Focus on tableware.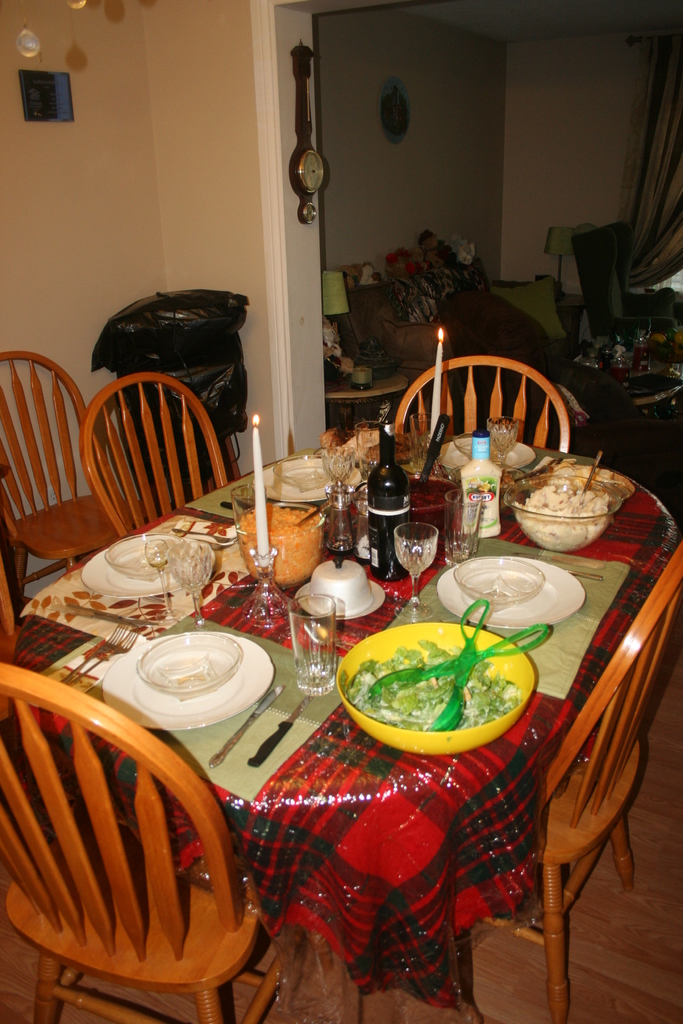
Focused at [left=285, top=587, right=340, bottom=699].
